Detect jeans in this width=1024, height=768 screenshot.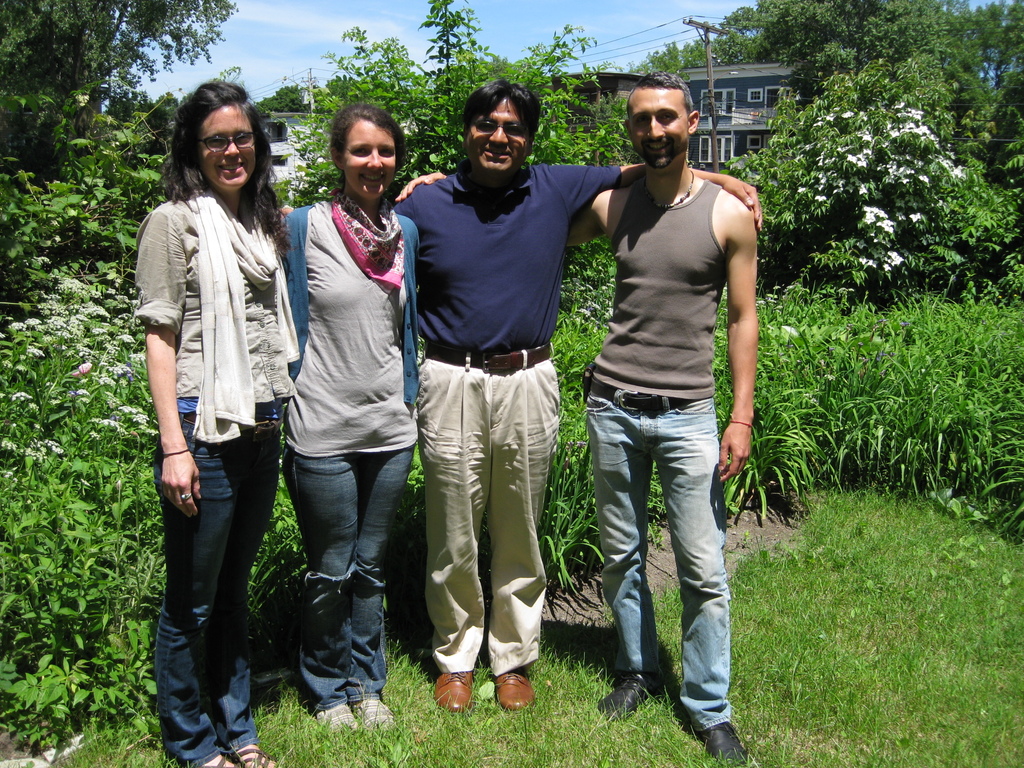
Detection: select_region(154, 417, 278, 762).
